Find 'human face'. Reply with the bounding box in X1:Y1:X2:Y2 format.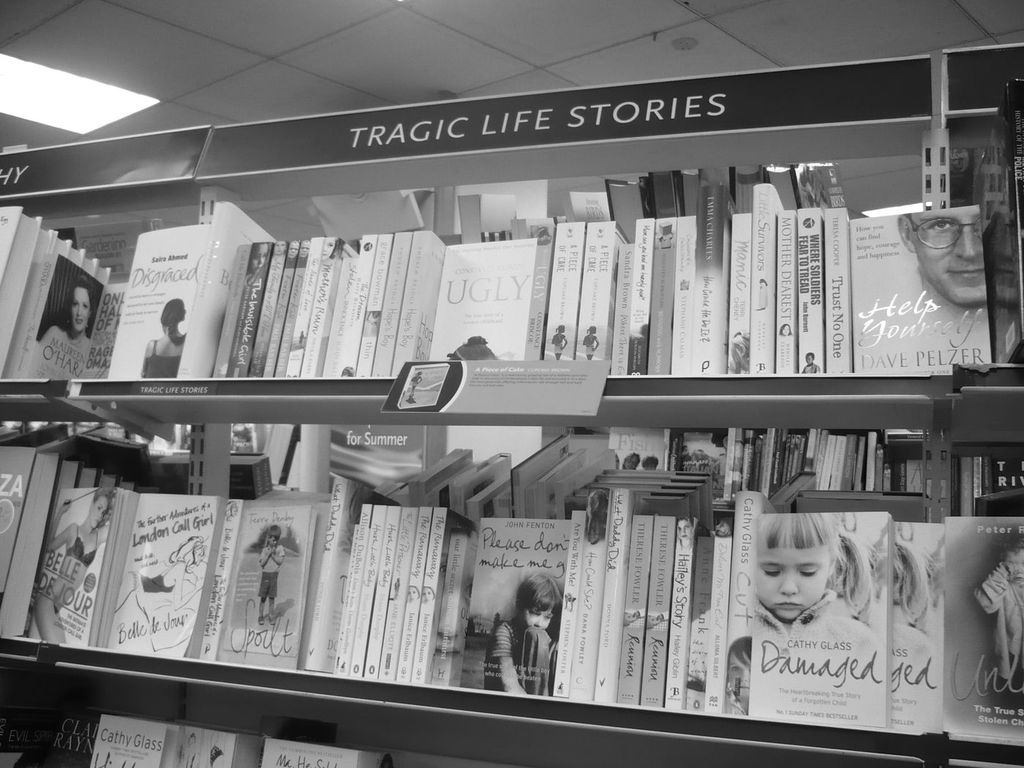
754:534:827:625.
